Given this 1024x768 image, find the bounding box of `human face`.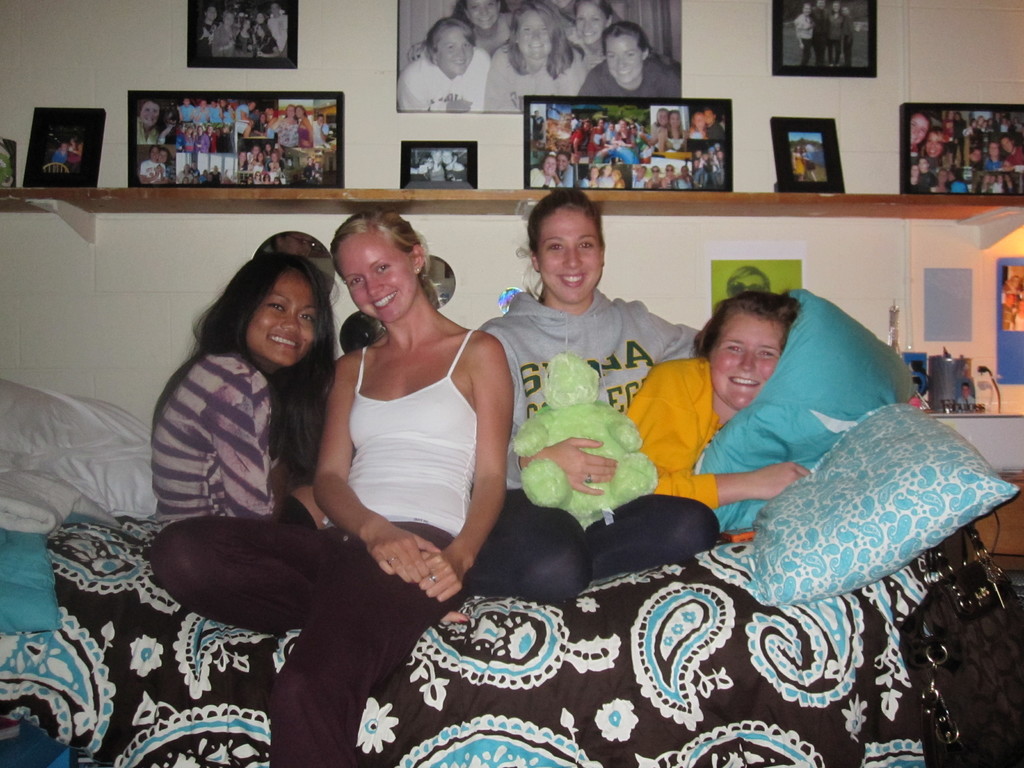
x1=574 y1=3 x2=607 y2=45.
